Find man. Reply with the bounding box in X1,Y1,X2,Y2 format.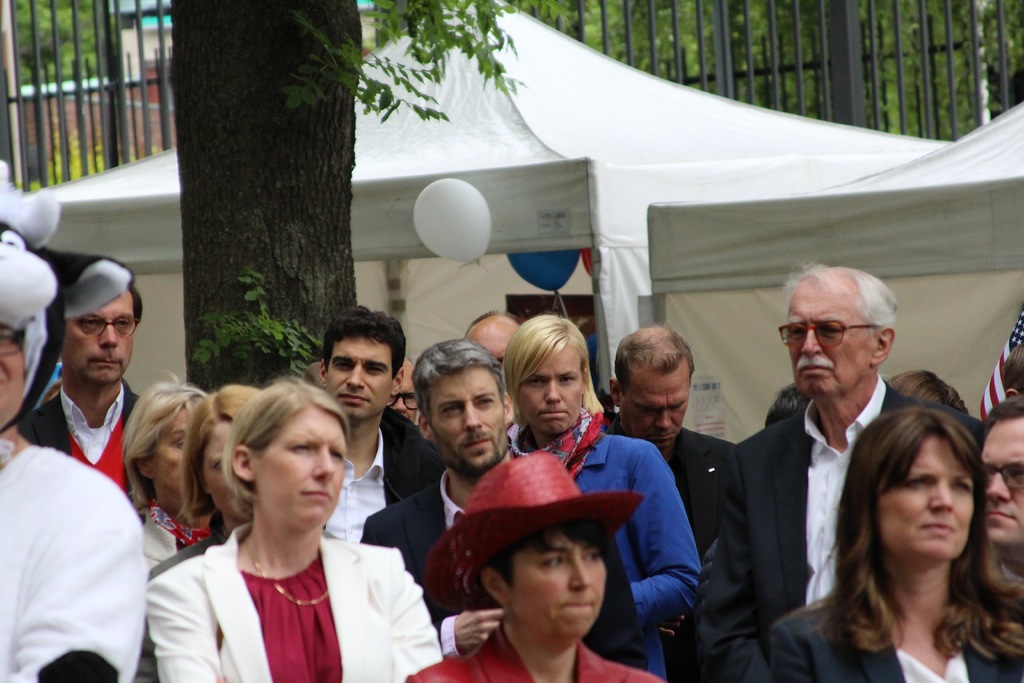
17,282,143,502.
